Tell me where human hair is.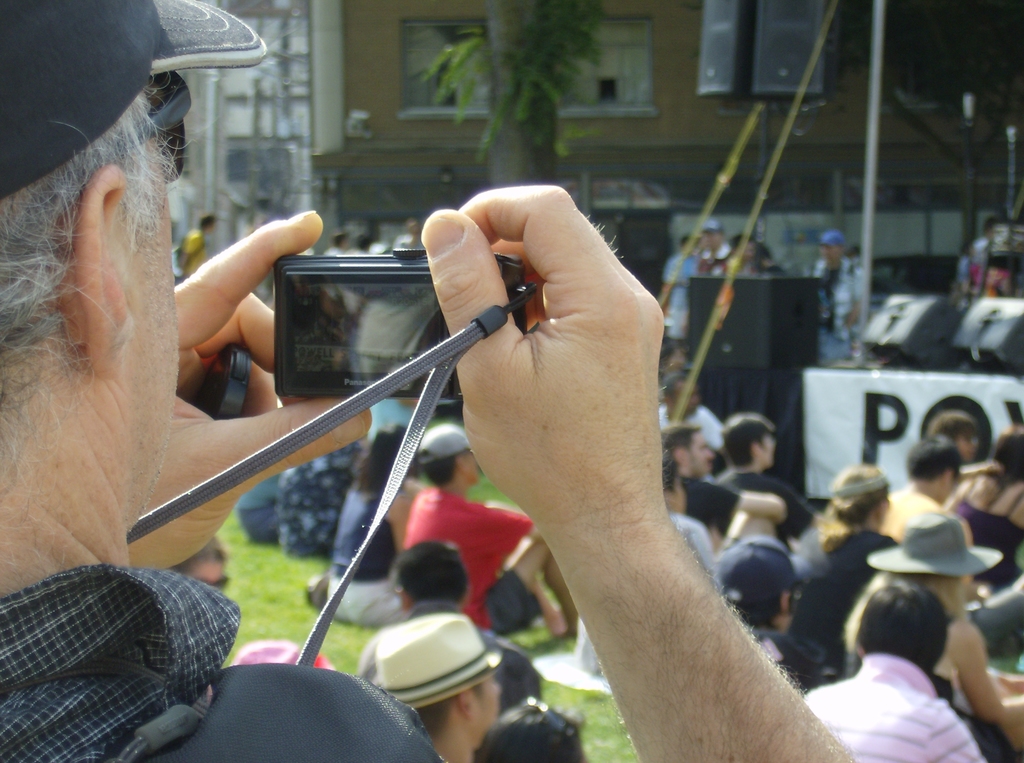
human hair is at left=659, top=424, right=704, bottom=449.
